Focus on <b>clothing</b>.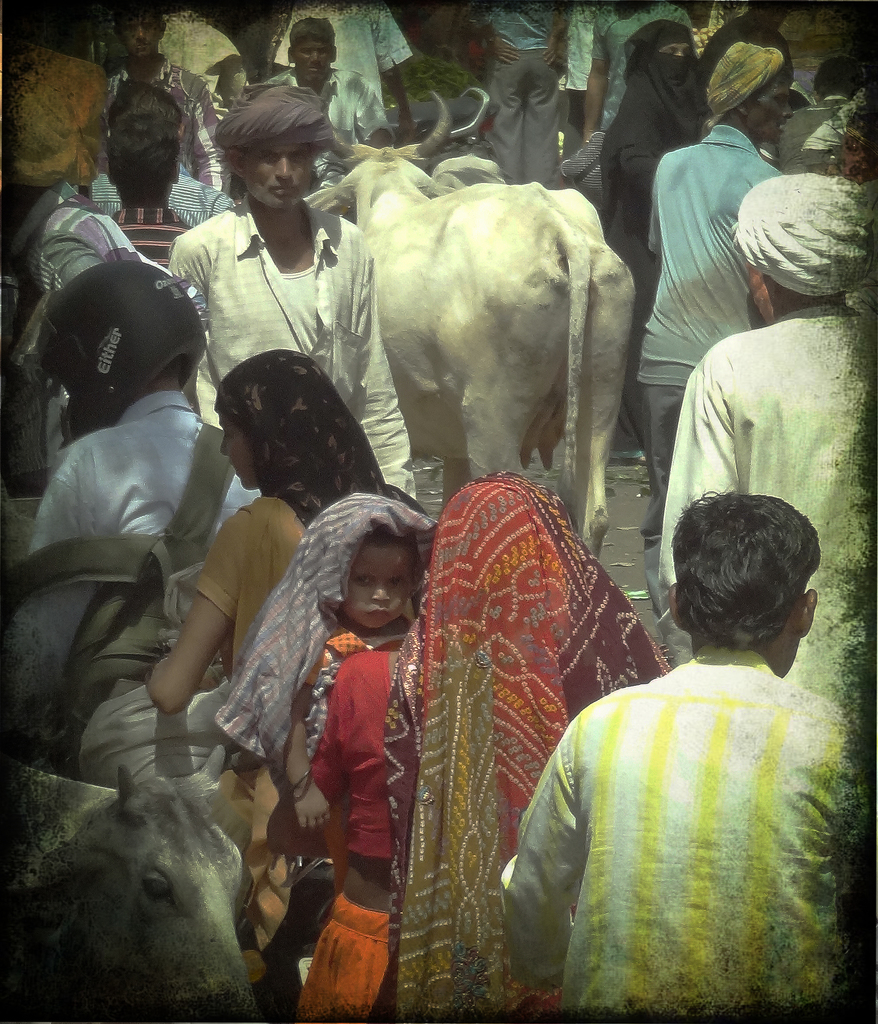
Focused at bbox=(636, 128, 779, 616).
